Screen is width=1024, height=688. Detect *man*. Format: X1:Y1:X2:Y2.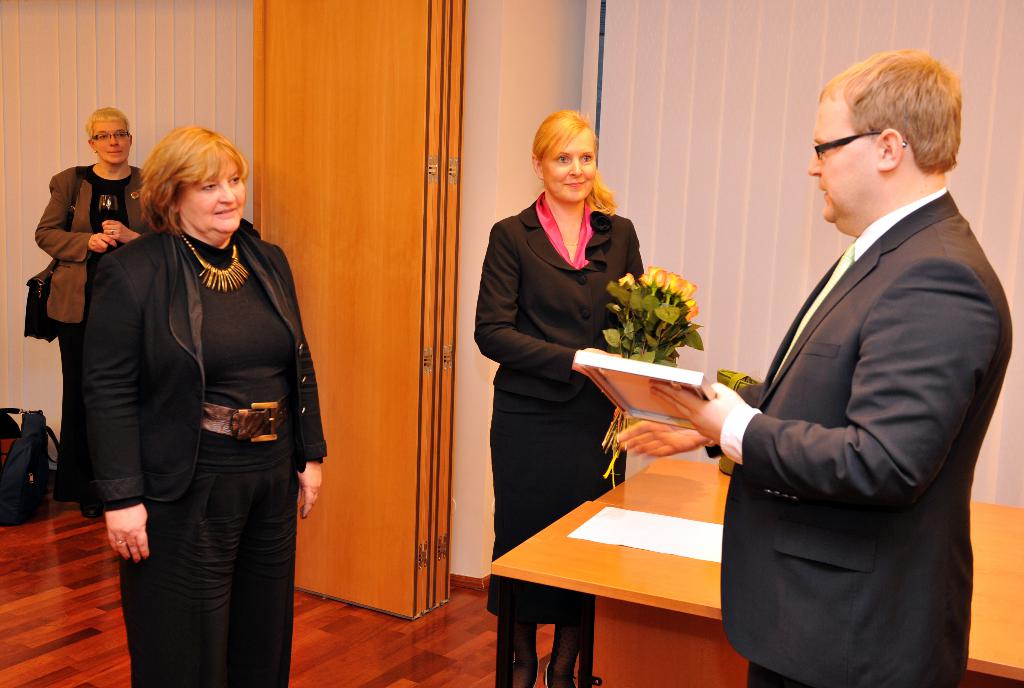
677:32:999:683.
